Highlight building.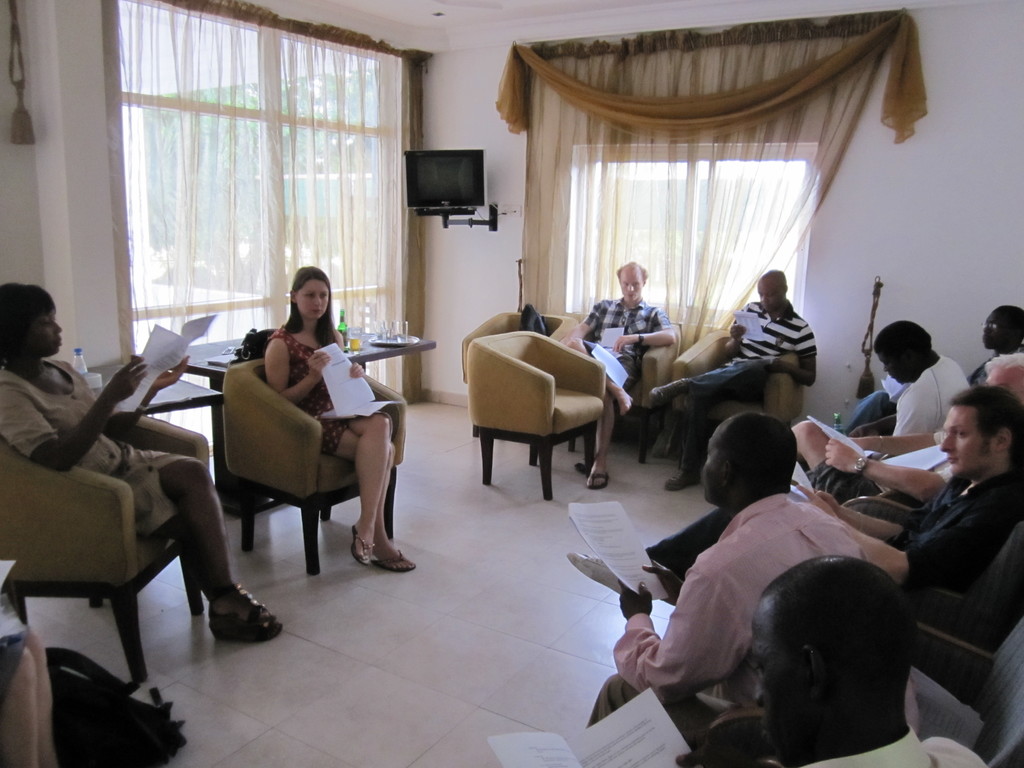
Highlighted region: crop(0, 0, 1023, 767).
